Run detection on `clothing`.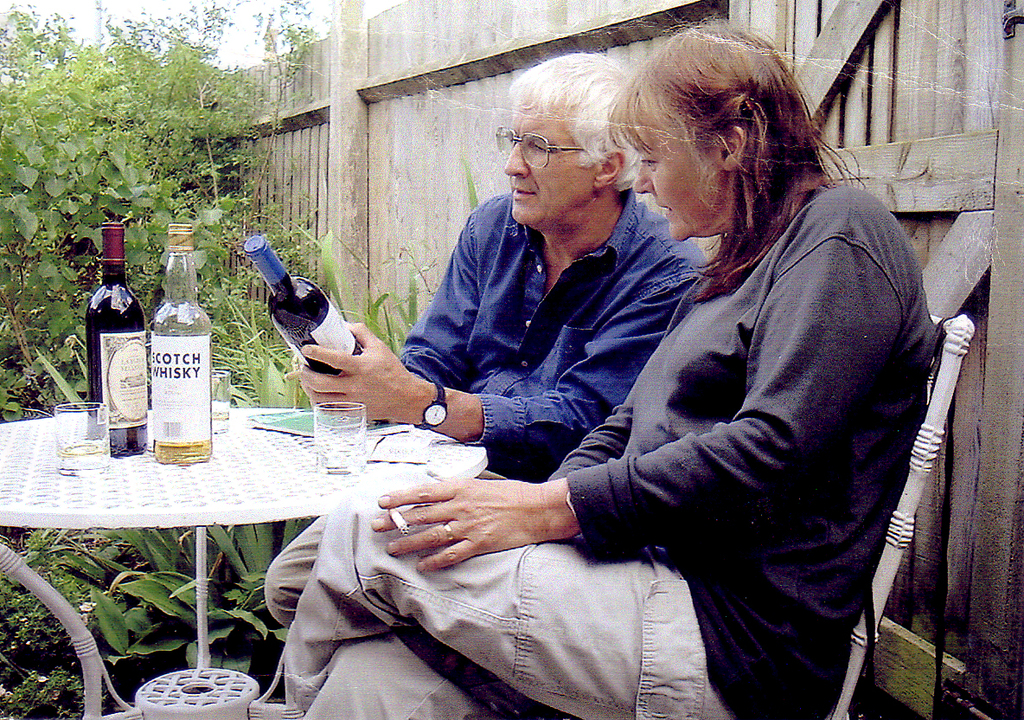
Result: select_region(546, 102, 948, 696).
